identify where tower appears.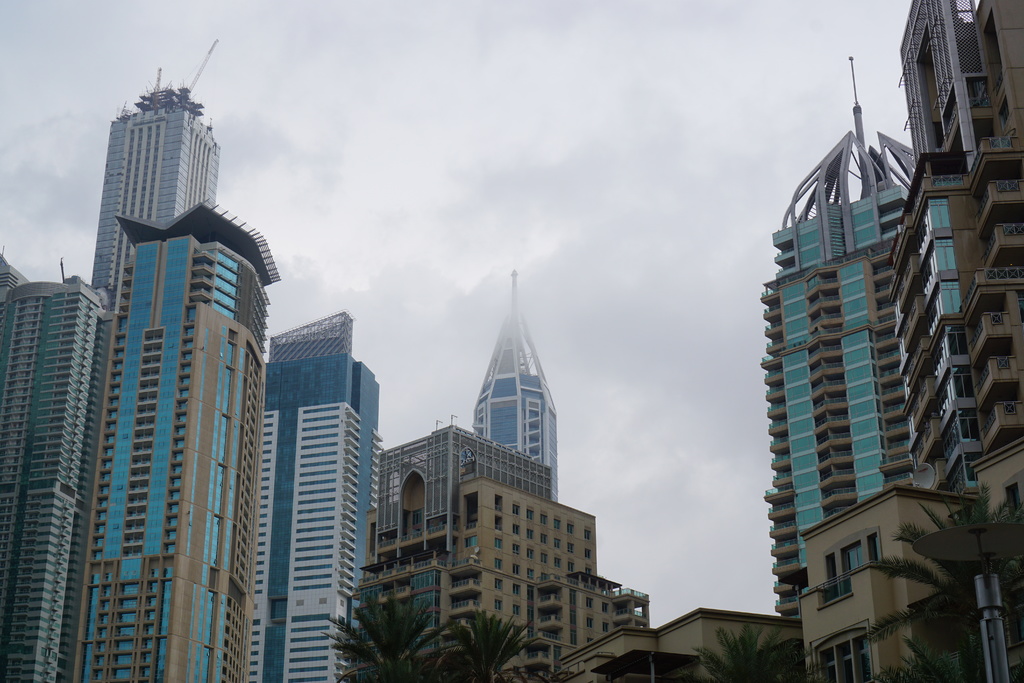
Appears at (x1=881, y1=0, x2=1023, y2=682).
